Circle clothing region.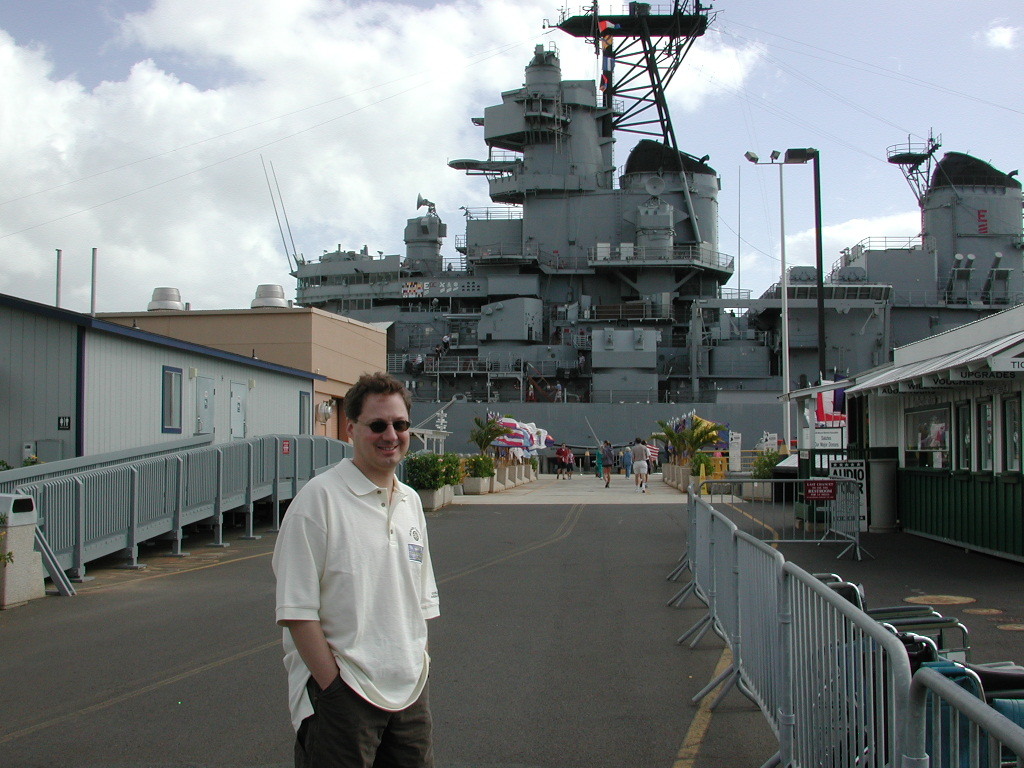
Region: 601,447,612,479.
